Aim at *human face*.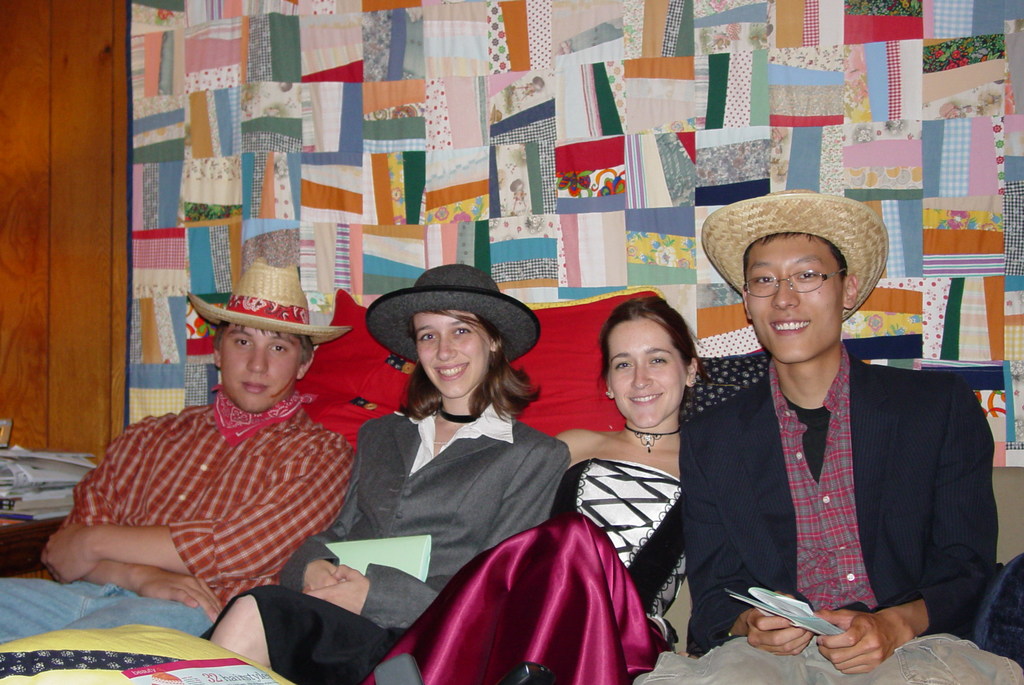
Aimed at crop(748, 234, 840, 363).
